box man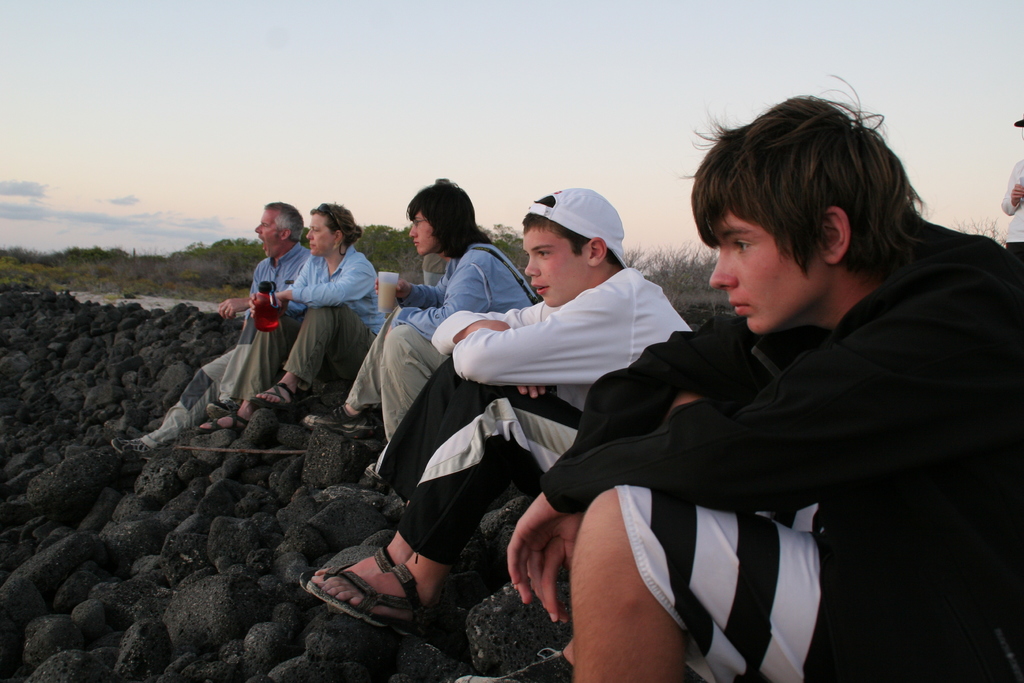
box(196, 196, 386, 441)
